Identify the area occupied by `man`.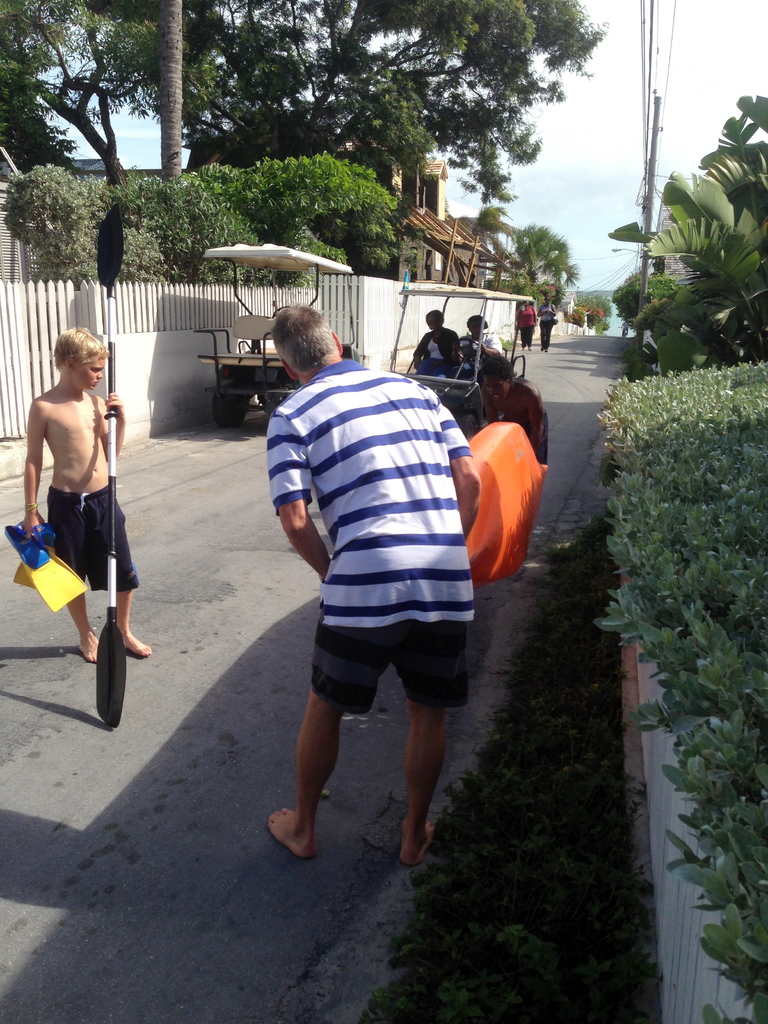
Area: <box>246,305,500,851</box>.
